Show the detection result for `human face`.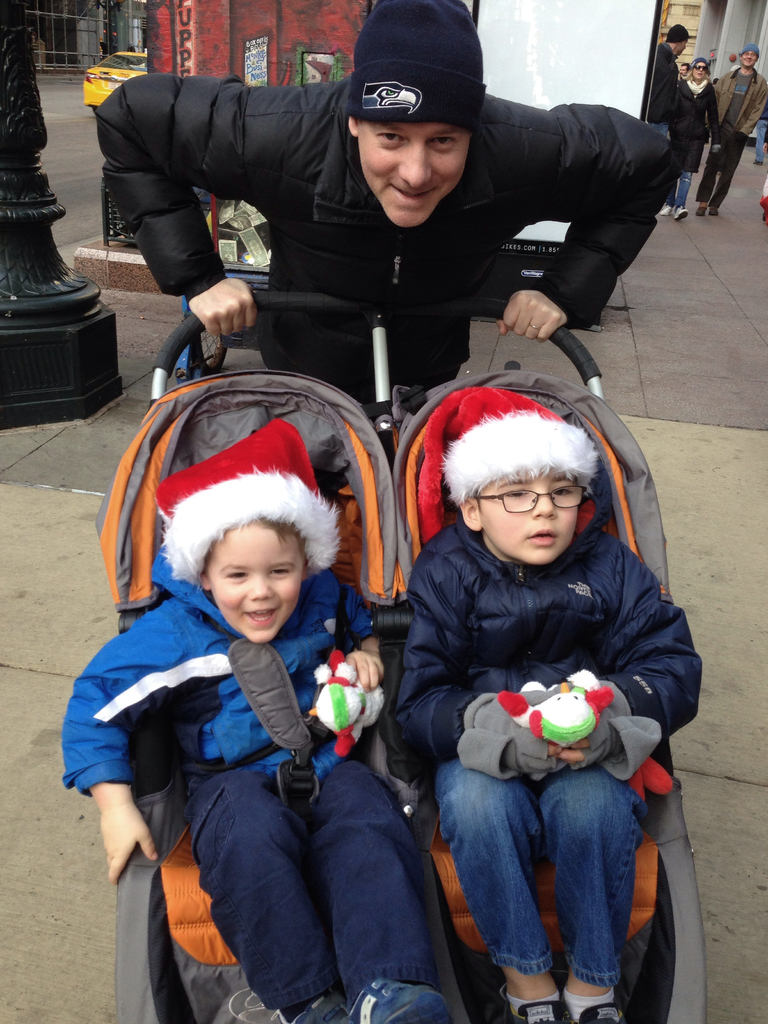
crop(689, 62, 707, 81).
